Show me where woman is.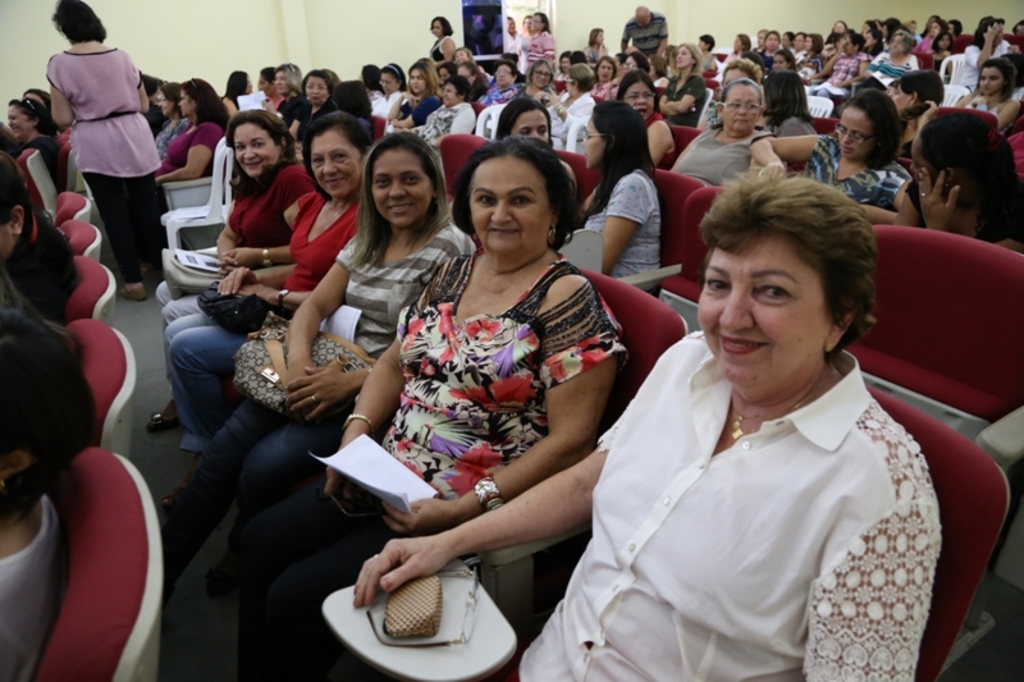
woman is at rect(616, 74, 676, 171).
